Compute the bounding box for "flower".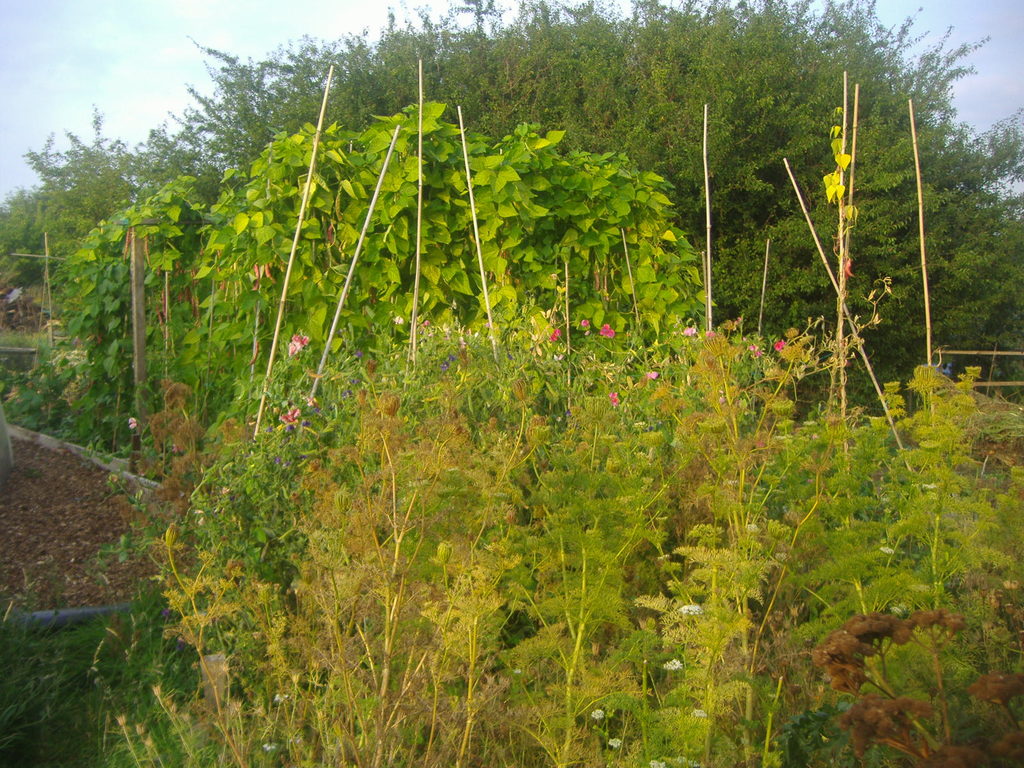
(x1=311, y1=406, x2=319, y2=412).
